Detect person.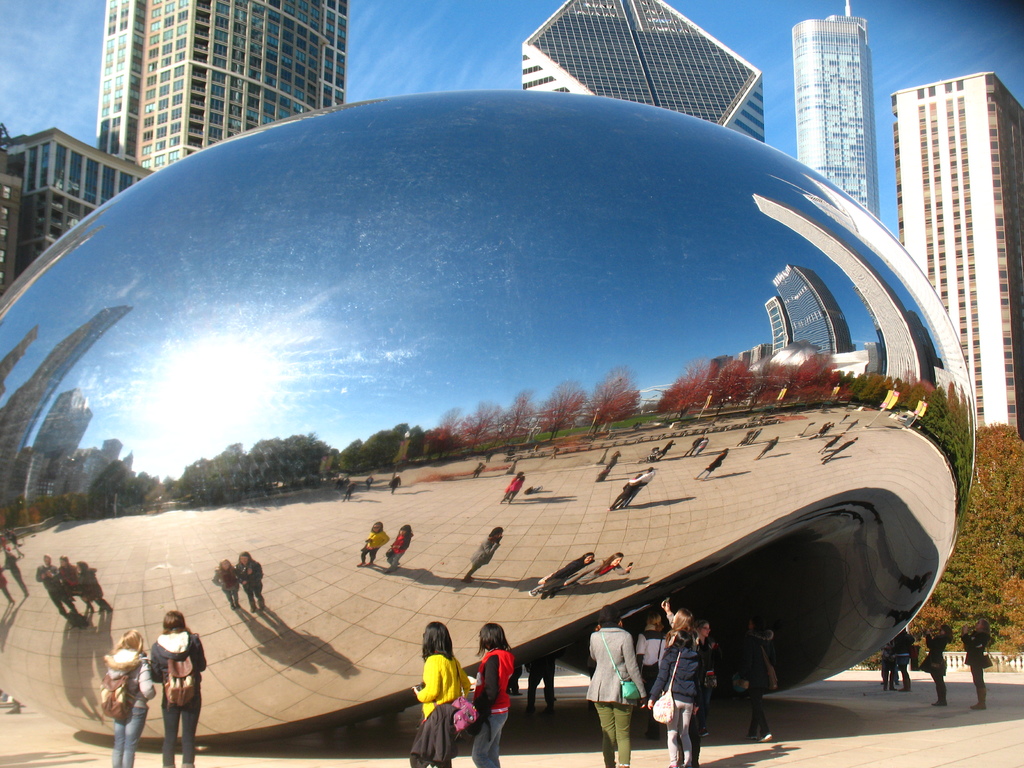
Detected at box=[923, 633, 952, 708].
